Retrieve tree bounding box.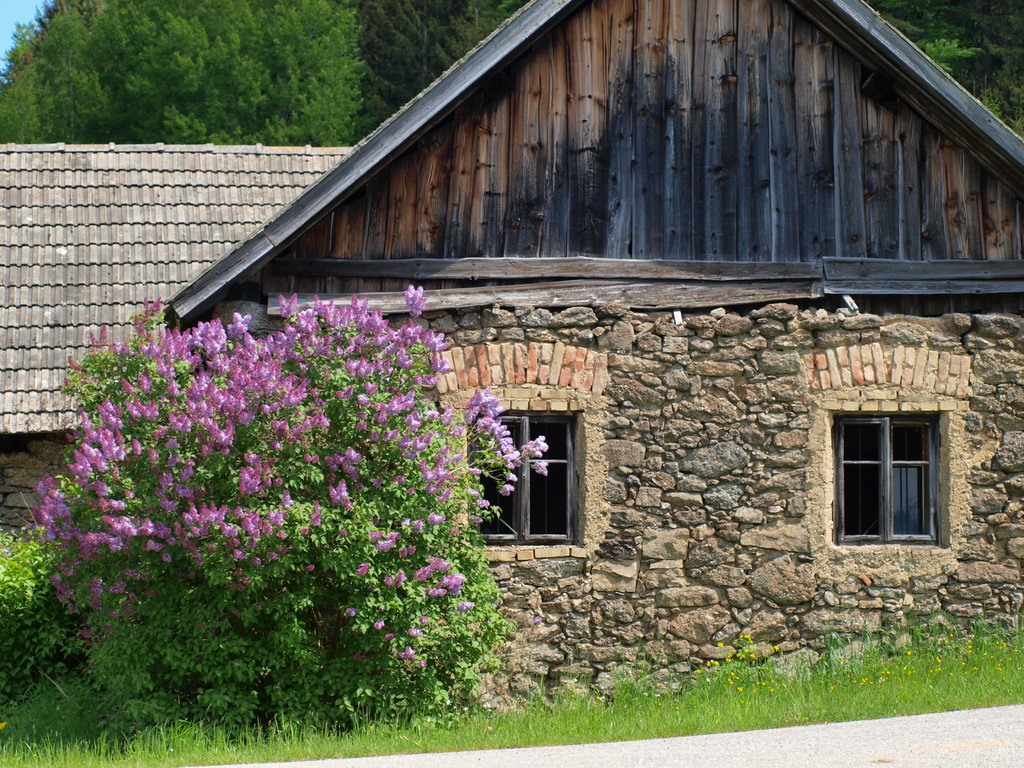
Bounding box: rect(869, 0, 1023, 140).
